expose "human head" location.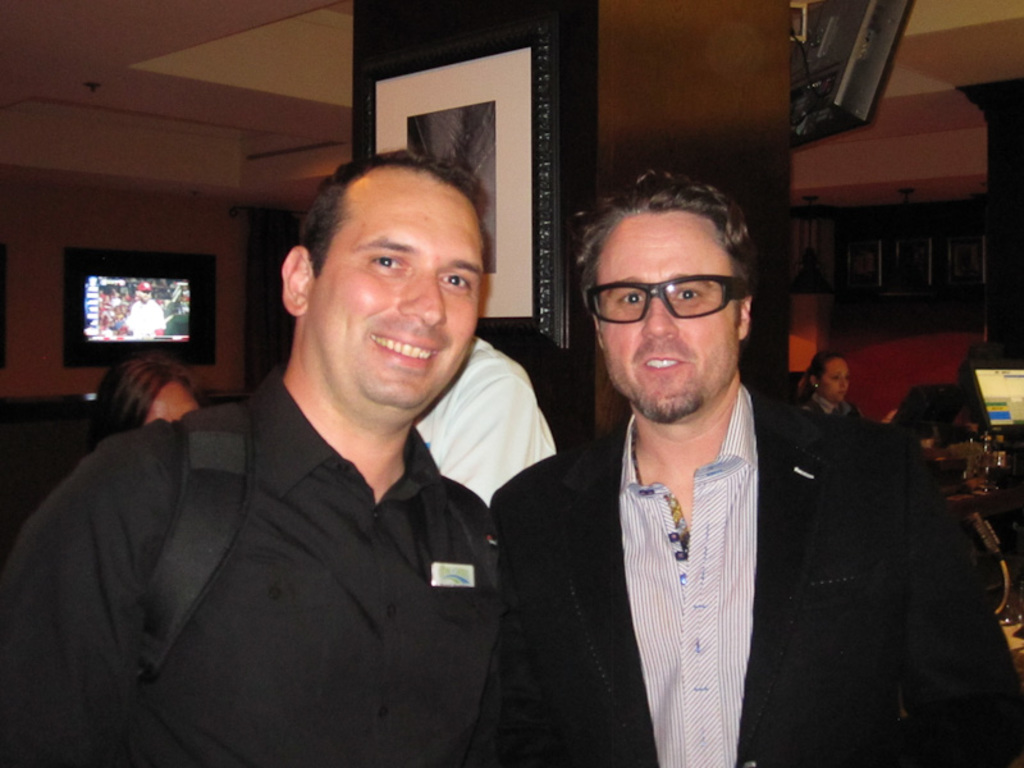
Exposed at (left=90, top=356, right=210, bottom=428).
